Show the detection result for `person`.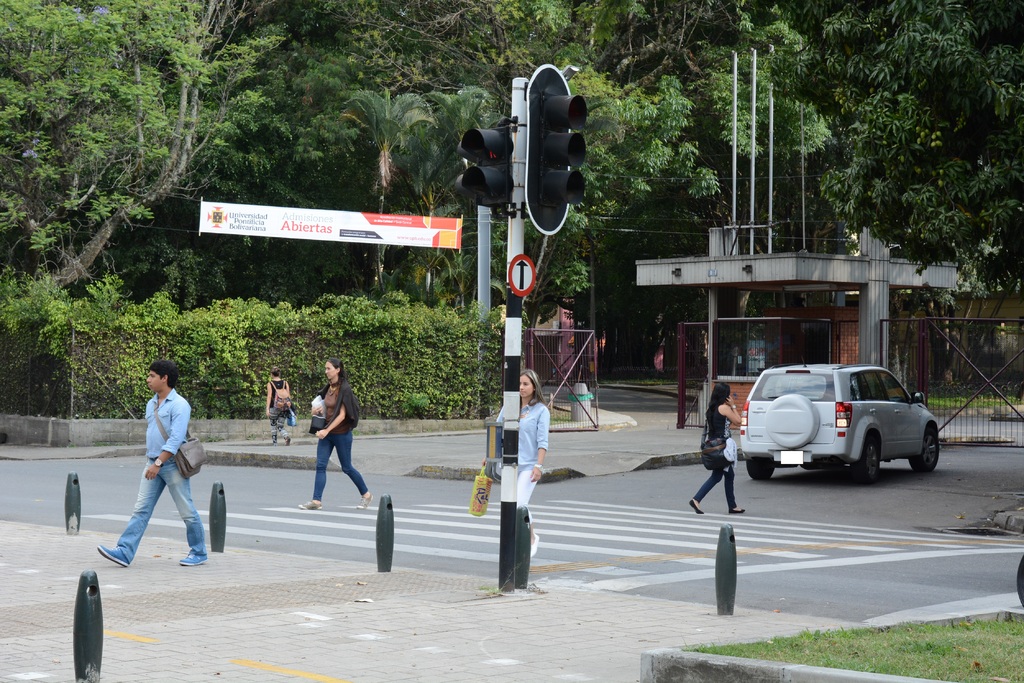
bbox=[482, 369, 548, 557].
